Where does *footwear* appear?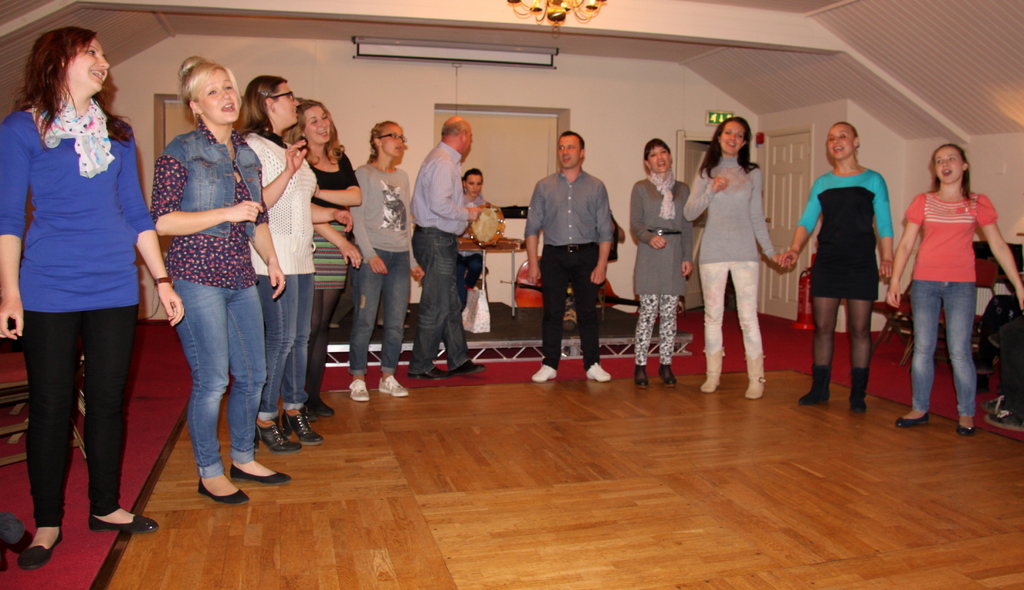
Appears at select_region(657, 362, 678, 387).
